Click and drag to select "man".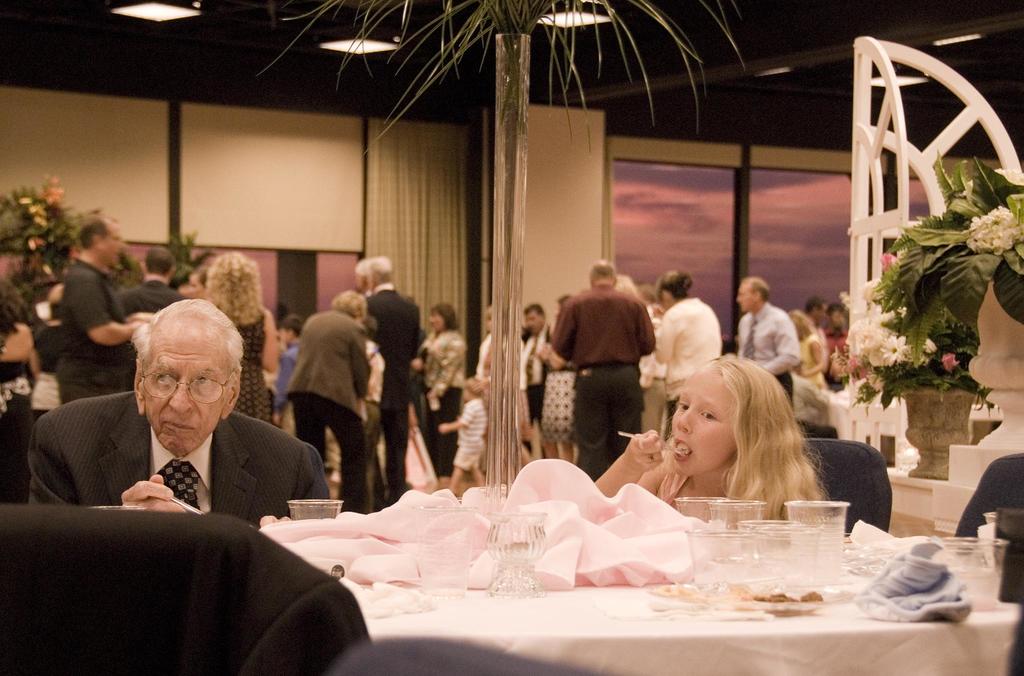
Selection: 652,276,726,442.
